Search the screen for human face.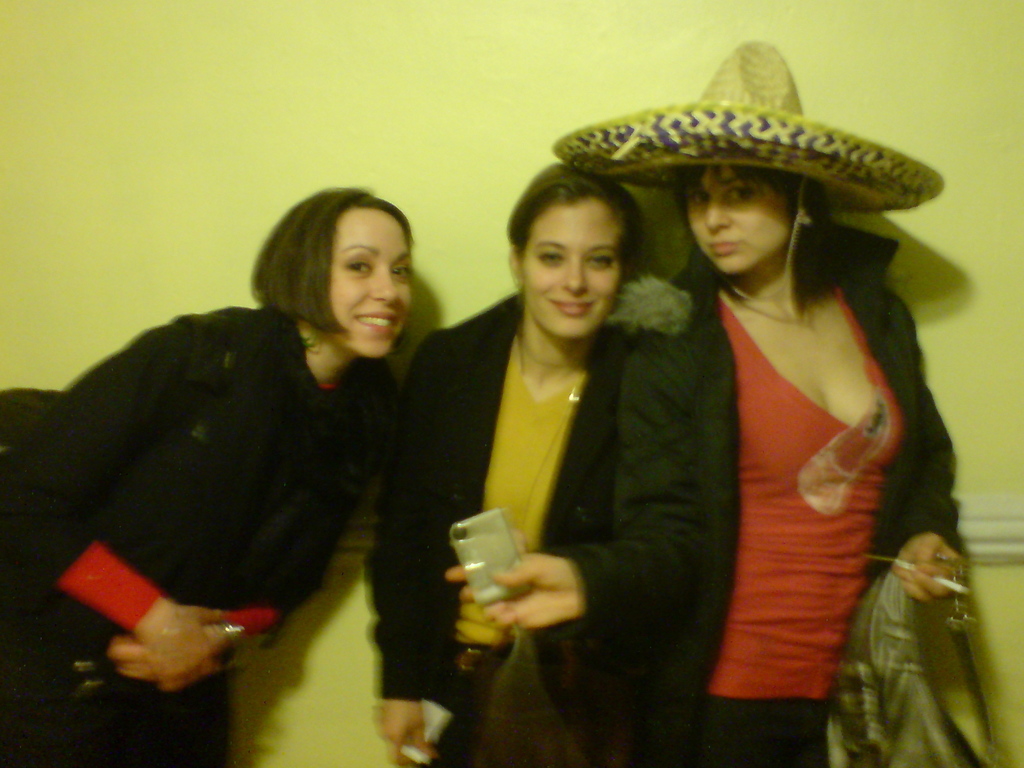
Found at 526:208:622:343.
